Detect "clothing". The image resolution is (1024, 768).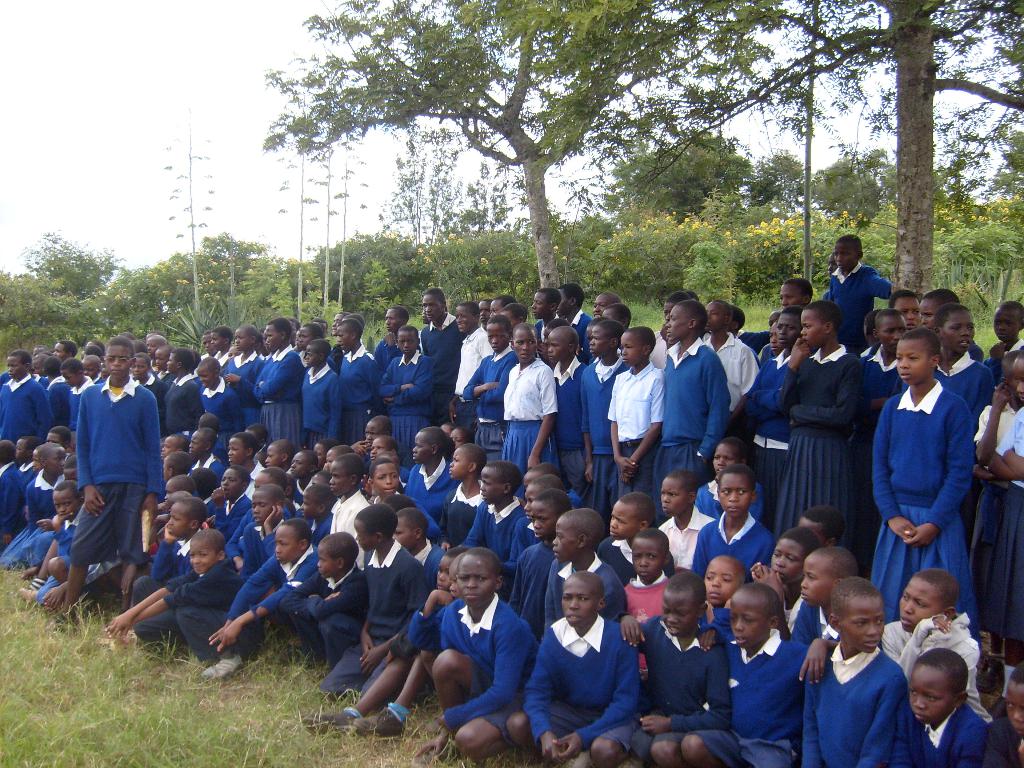
locate(636, 613, 733, 732).
